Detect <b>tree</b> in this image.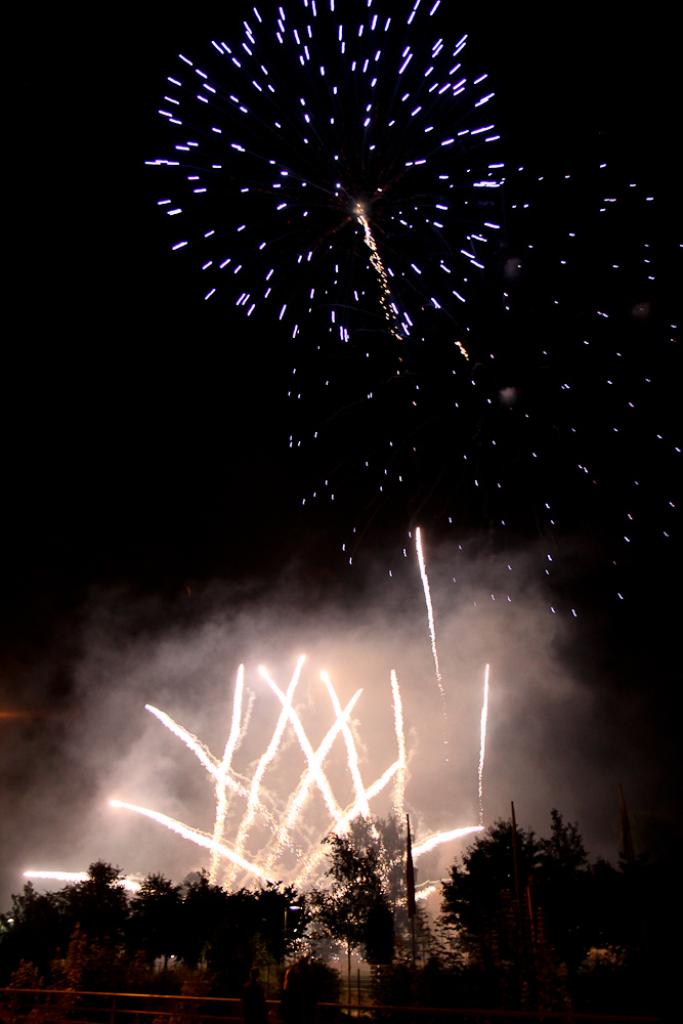
Detection: [0,881,60,971].
